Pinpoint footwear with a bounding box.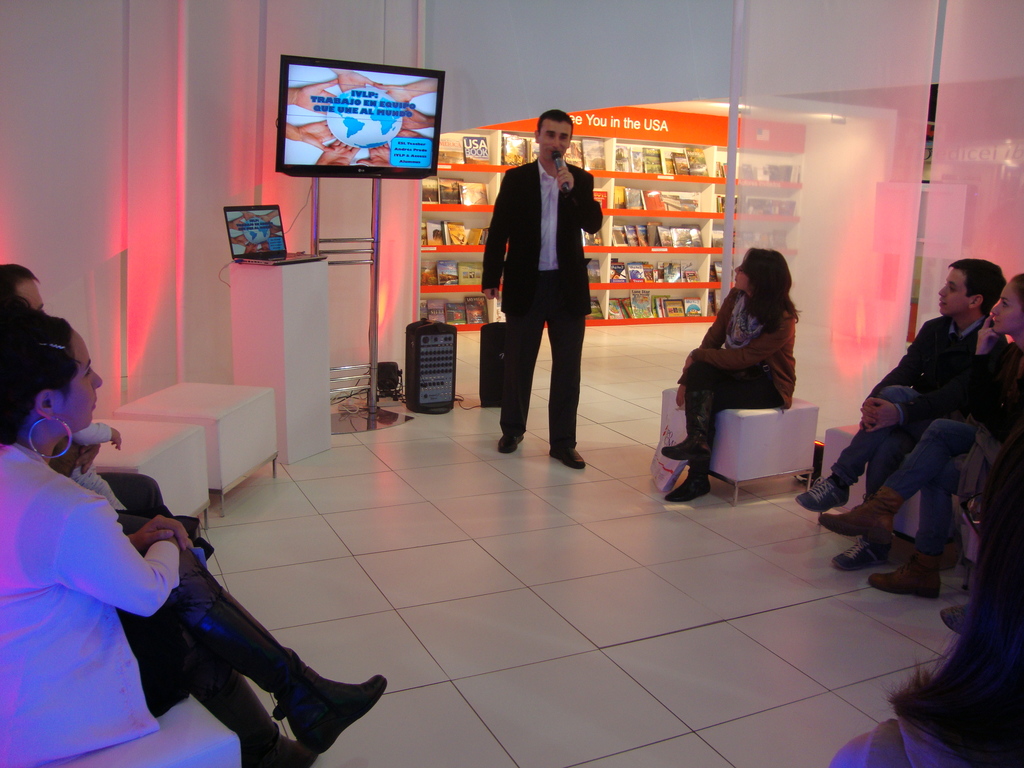
(left=819, top=486, right=902, bottom=545).
